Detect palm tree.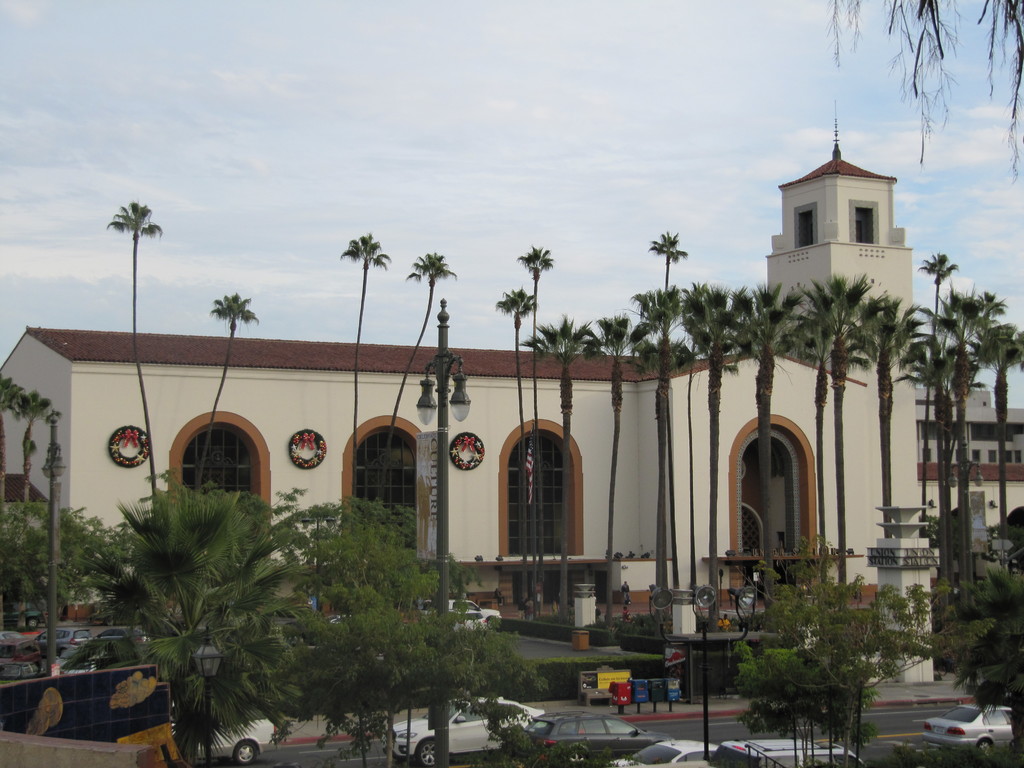
Detected at bbox=(741, 287, 804, 547).
